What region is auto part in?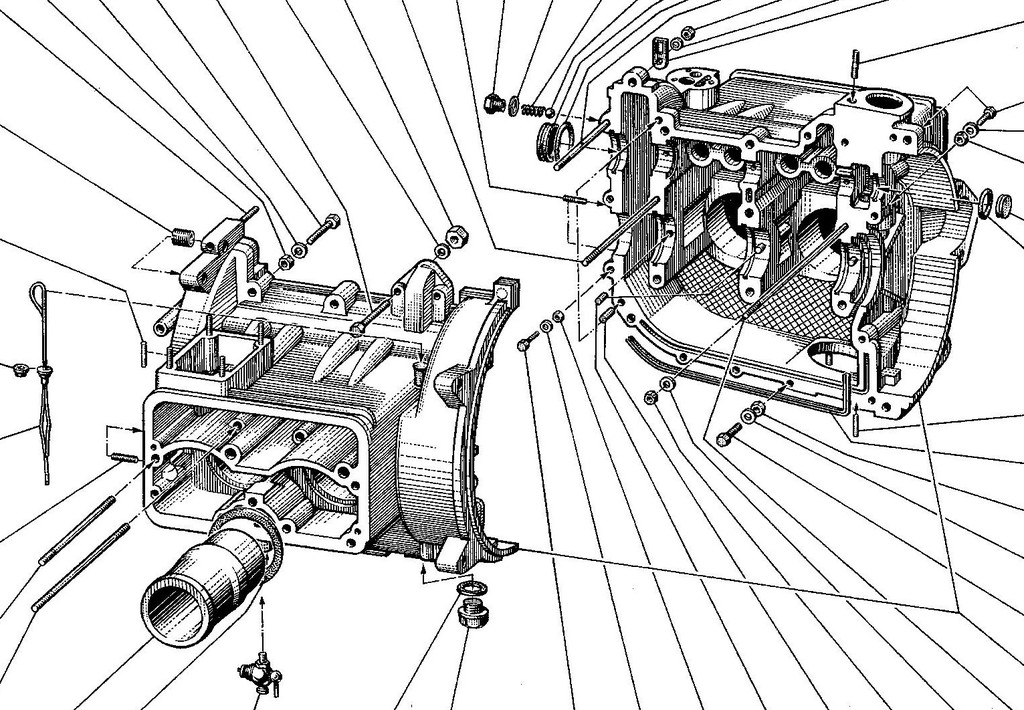
bbox=[999, 193, 1011, 226].
